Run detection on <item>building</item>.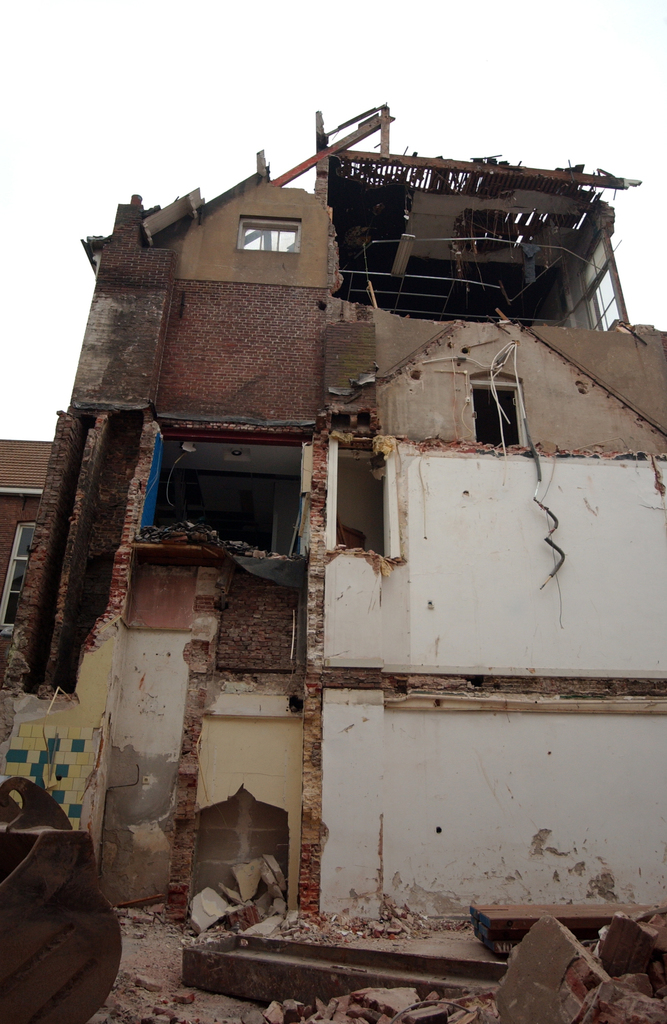
Result: region(0, 92, 666, 947).
